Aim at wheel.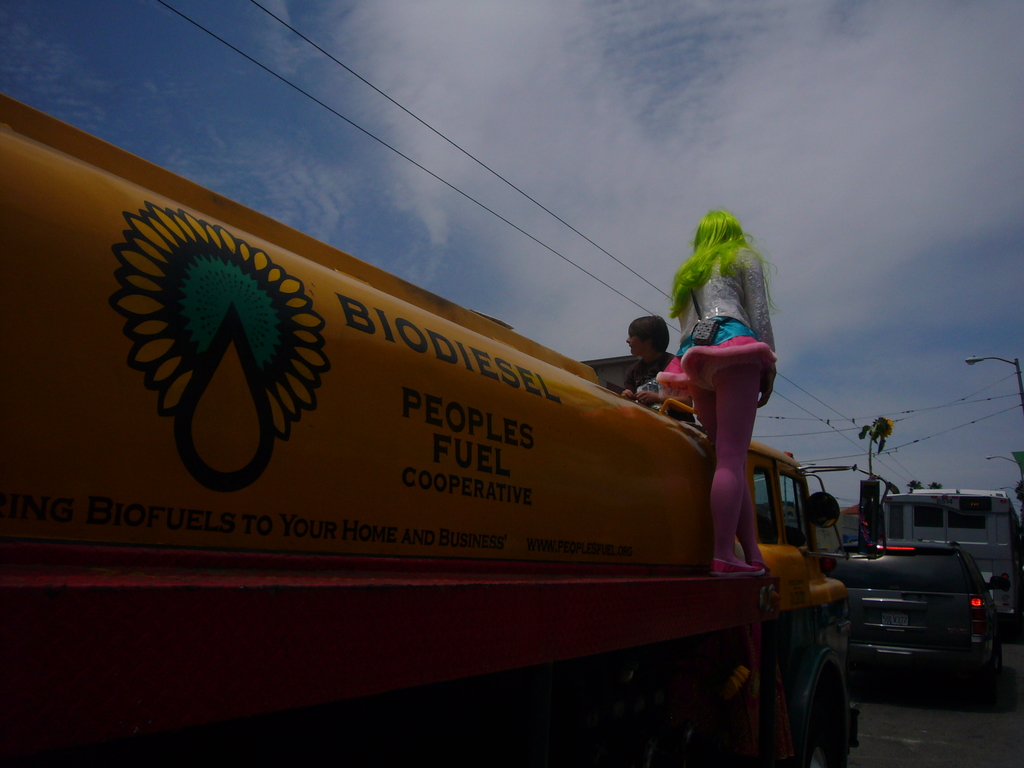
Aimed at (804,642,865,753).
